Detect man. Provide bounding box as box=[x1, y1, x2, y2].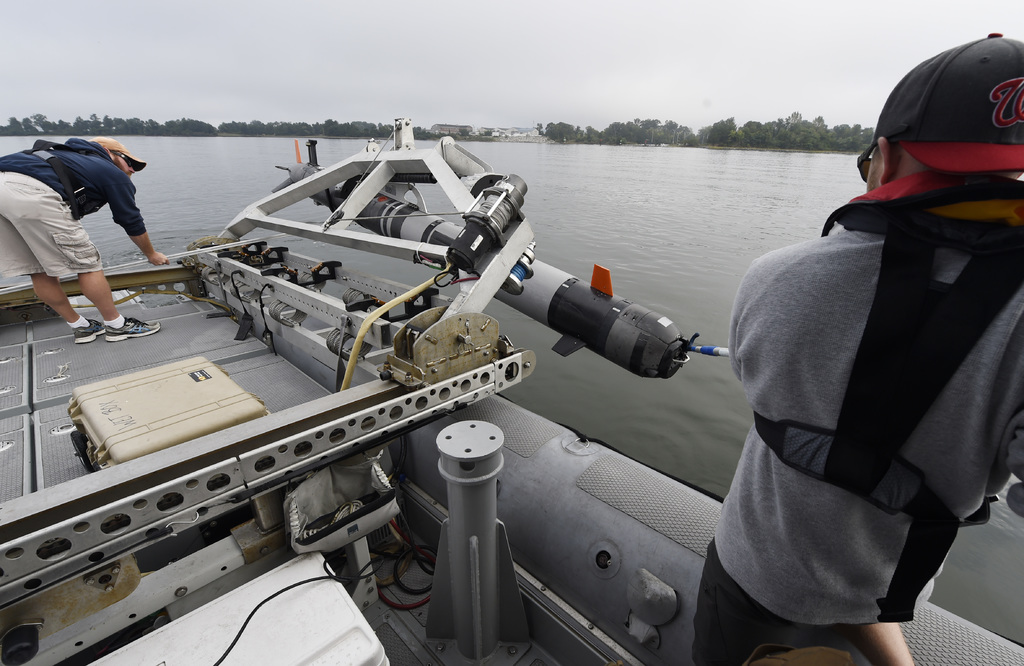
box=[695, 30, 1023, 665].
